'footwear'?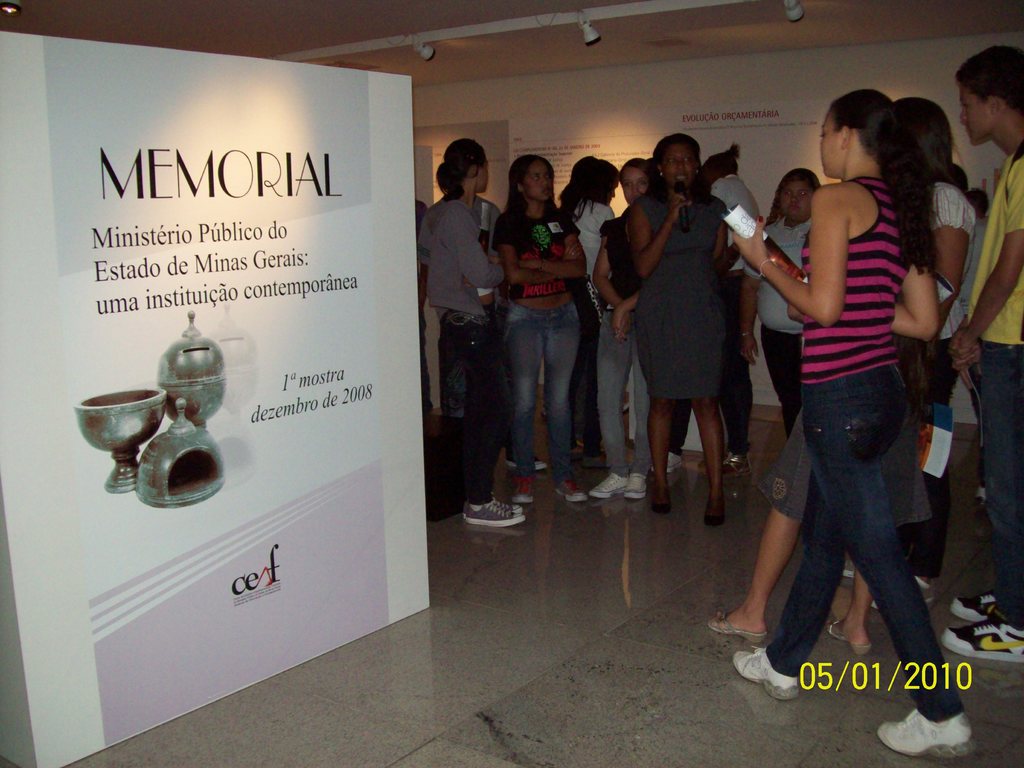
x1=501 y1=450 x2=564 y2=477
